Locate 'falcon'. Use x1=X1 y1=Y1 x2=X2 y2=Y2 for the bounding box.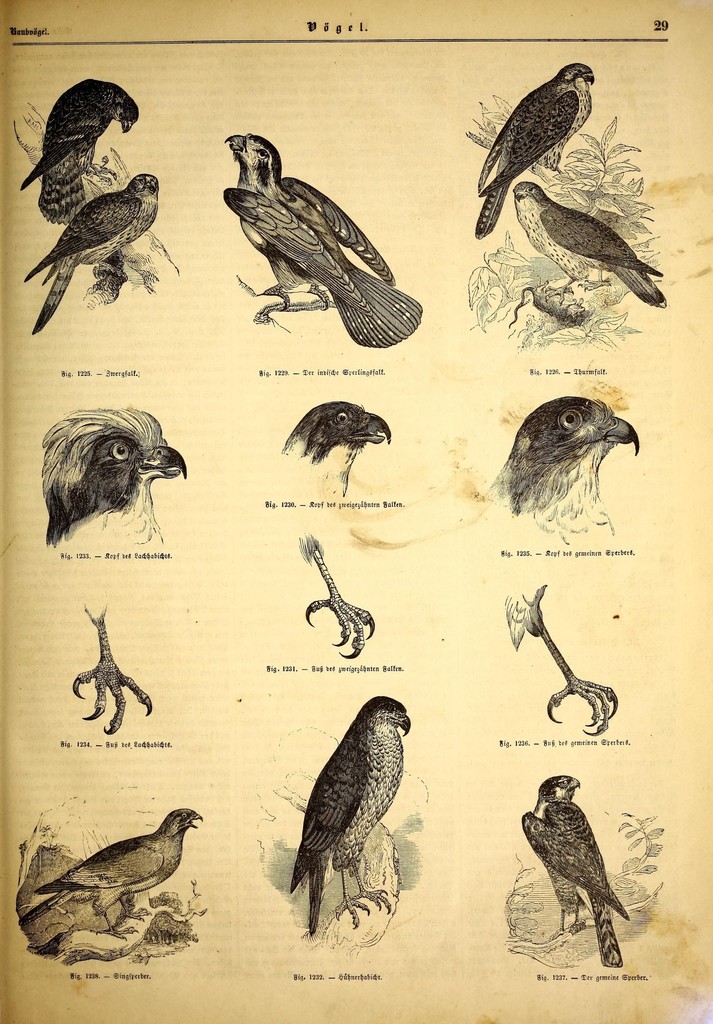
x1=517 y1=769 x2=625 y2=970.
